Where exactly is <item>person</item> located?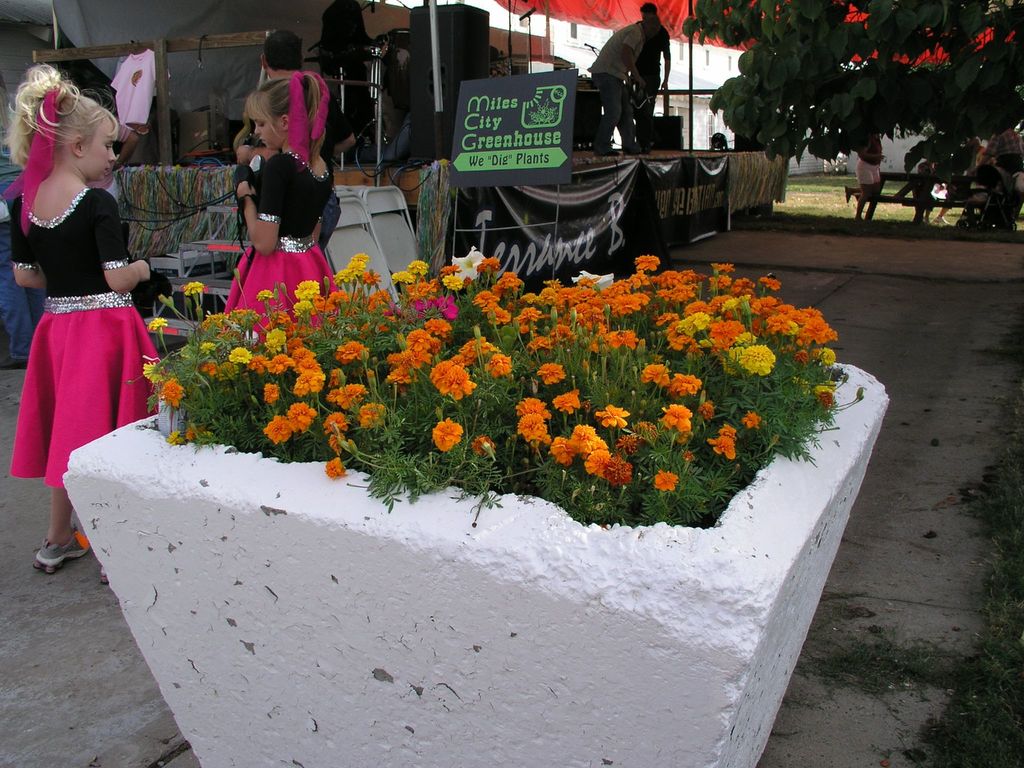
Its bounding box is <bbox>639, 3, 670, 131</bbox>.
